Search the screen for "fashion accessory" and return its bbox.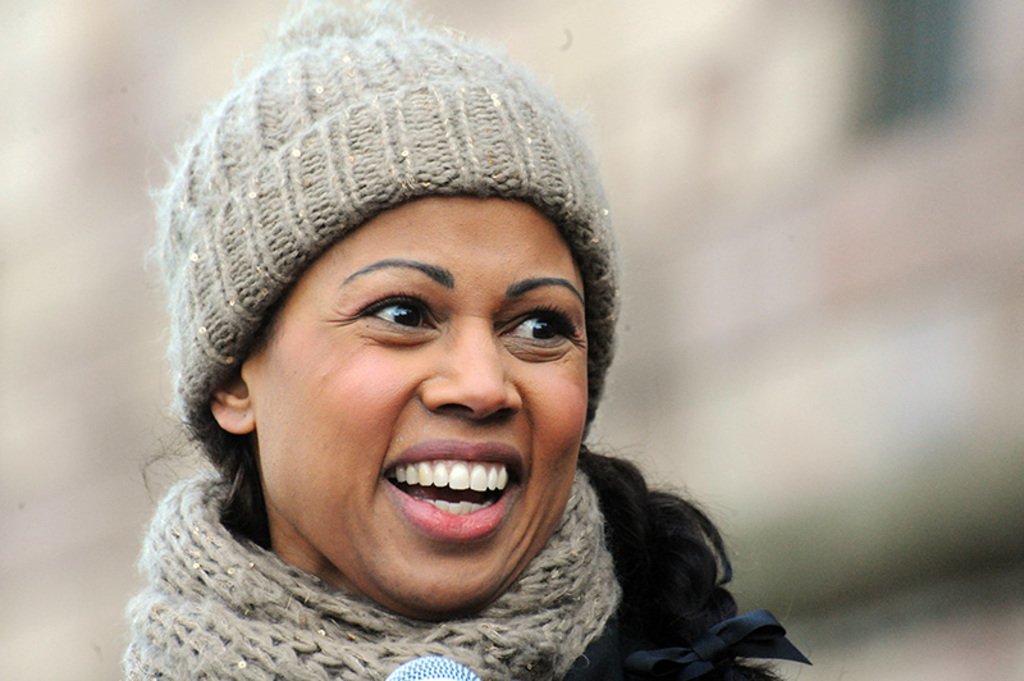
Found: bbox=[120, 0, 622, 680].
